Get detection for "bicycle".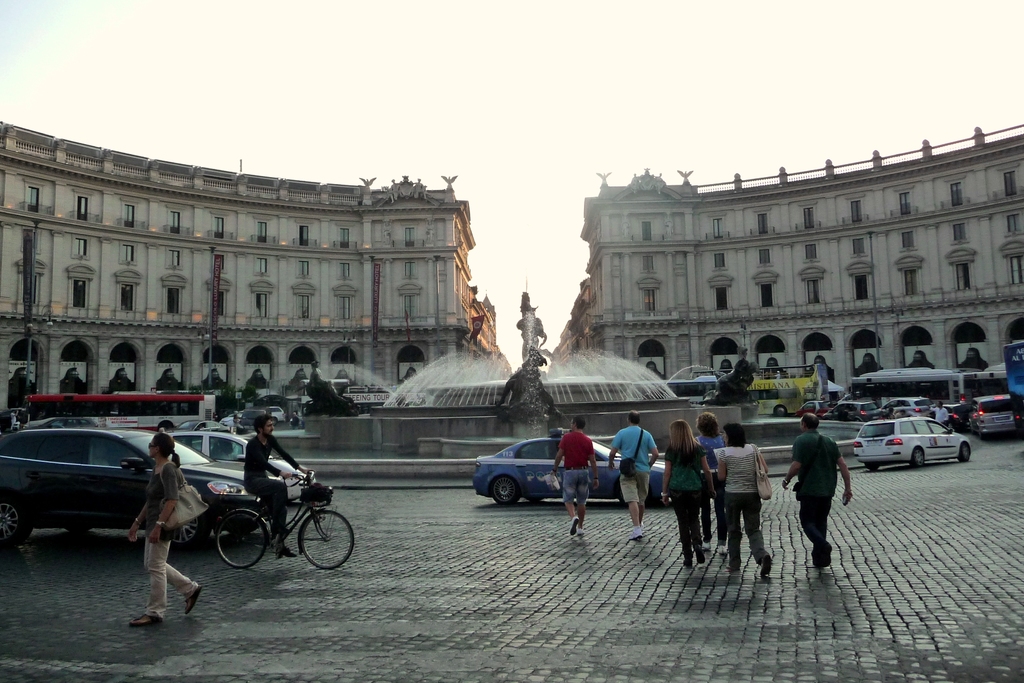
Detection: 213/468/360/570.
